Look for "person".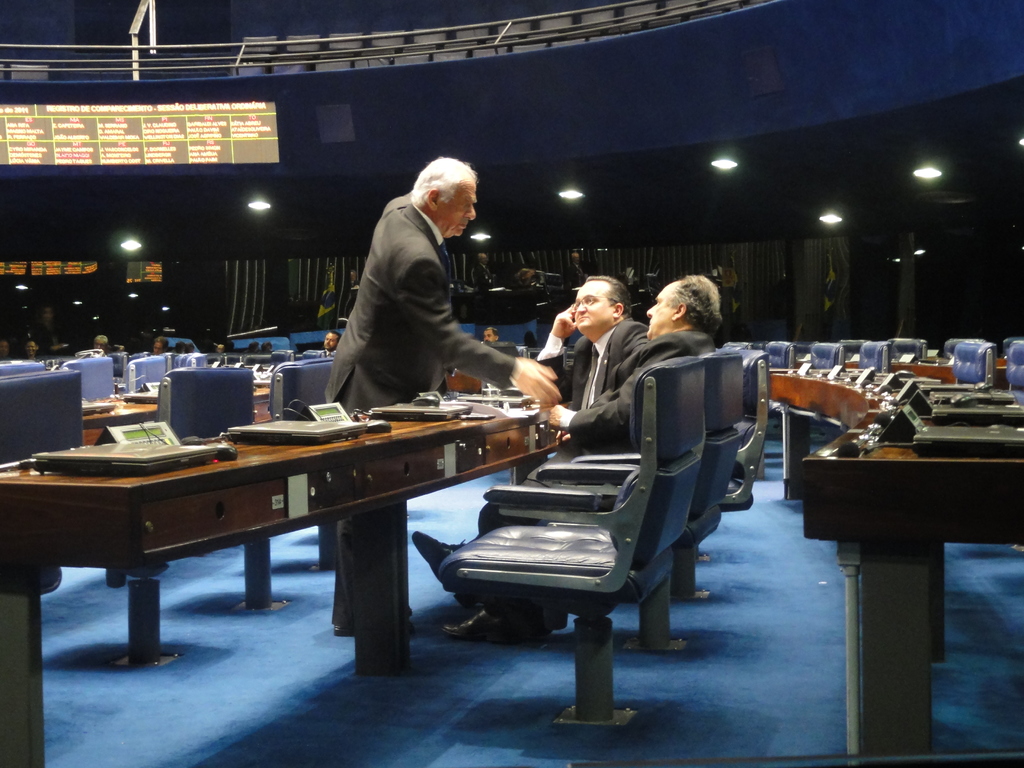
Found: [90,338,110,355].
